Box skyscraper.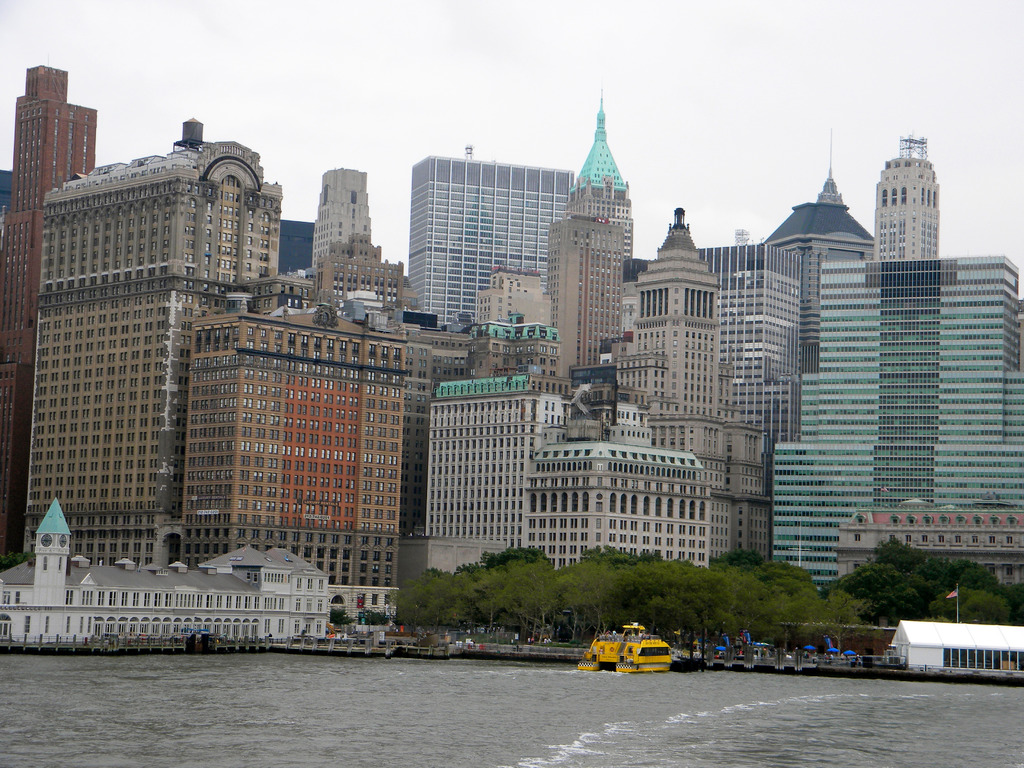
locate(13, 113, 300, 607).
